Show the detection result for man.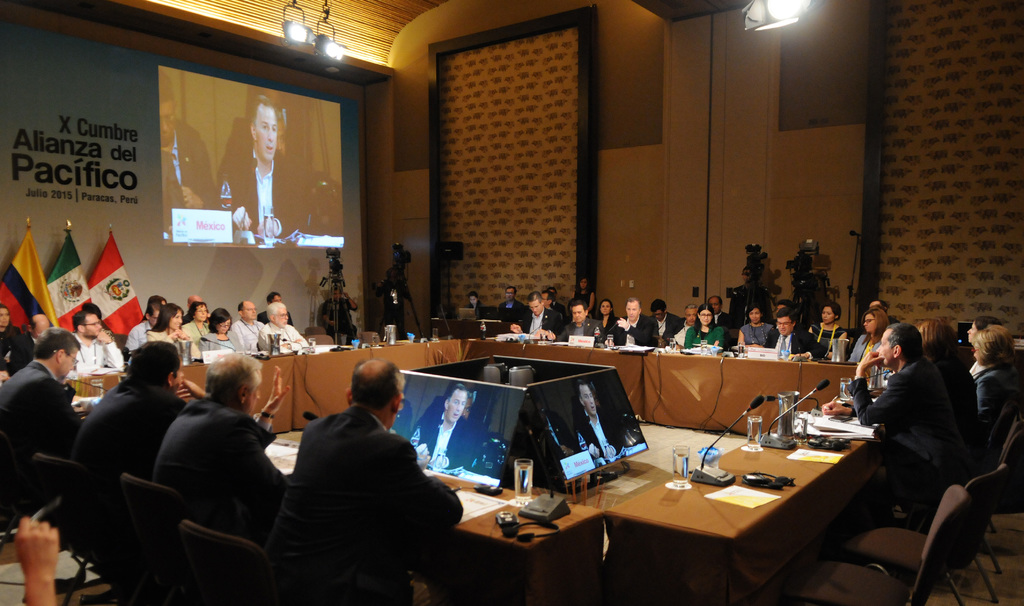
bbox=(497, 286, 525, 312).
